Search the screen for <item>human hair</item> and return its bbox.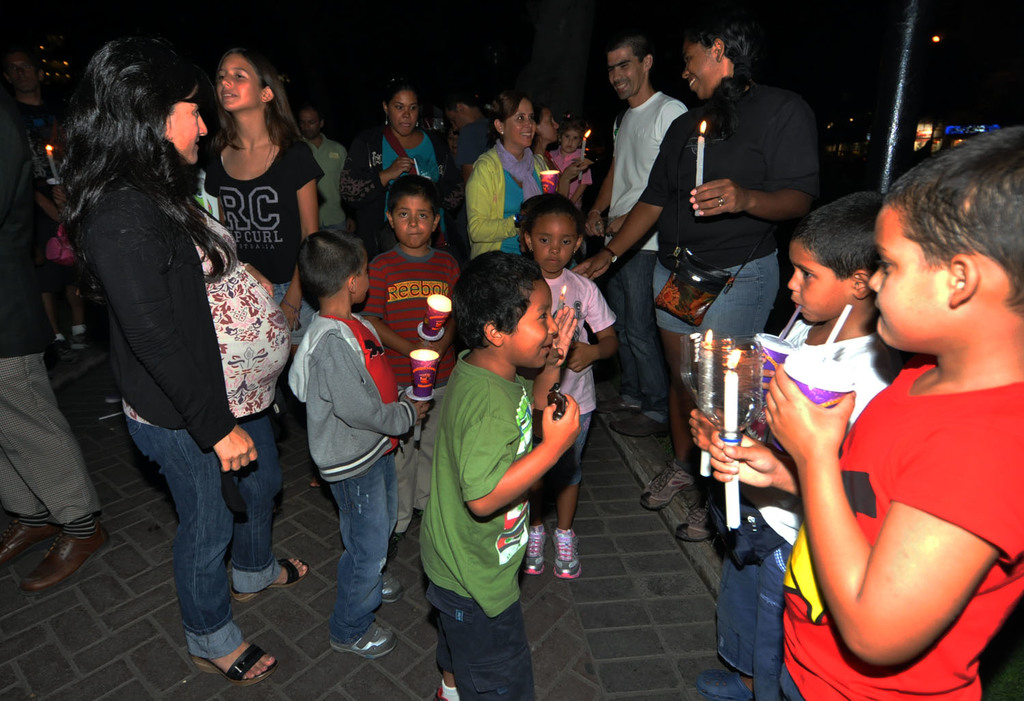
Found: (555, 109, 586, 141).
